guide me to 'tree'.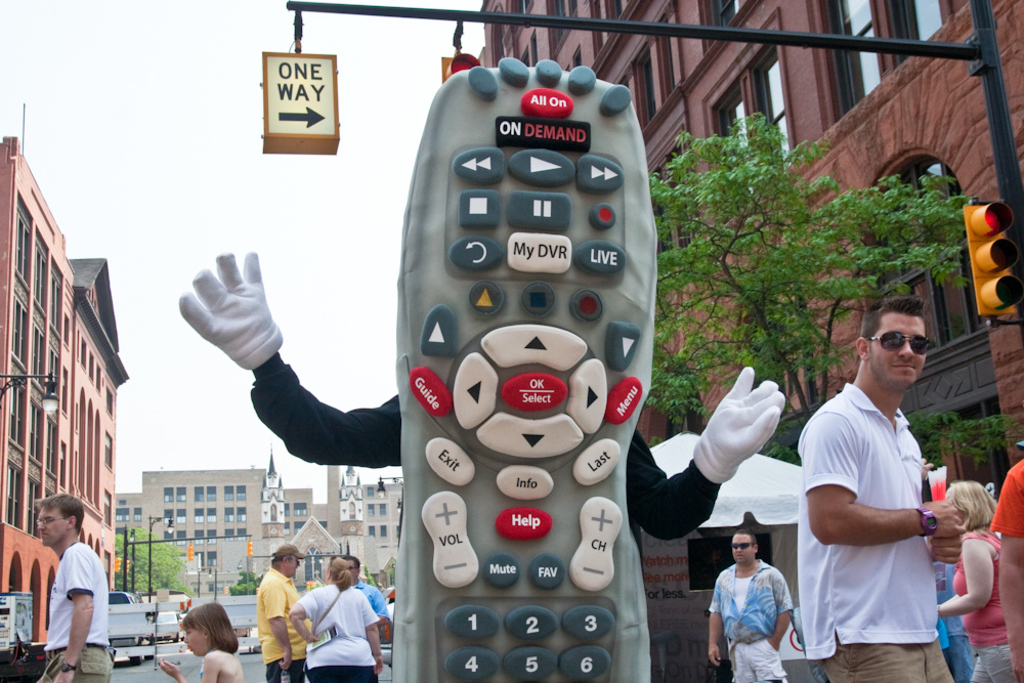
Guidance: {"left": 226, "top": 566, "right": 268, "bottom": 598}.
